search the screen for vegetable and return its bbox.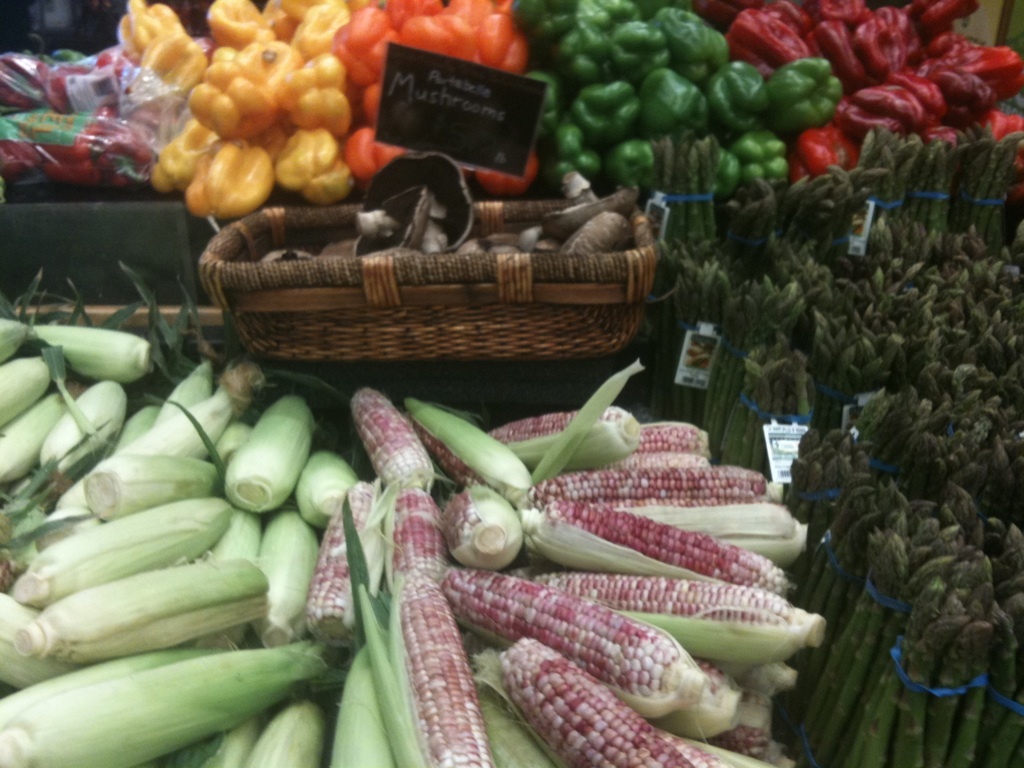
Found: bbox(331, 648, 402, 767).
